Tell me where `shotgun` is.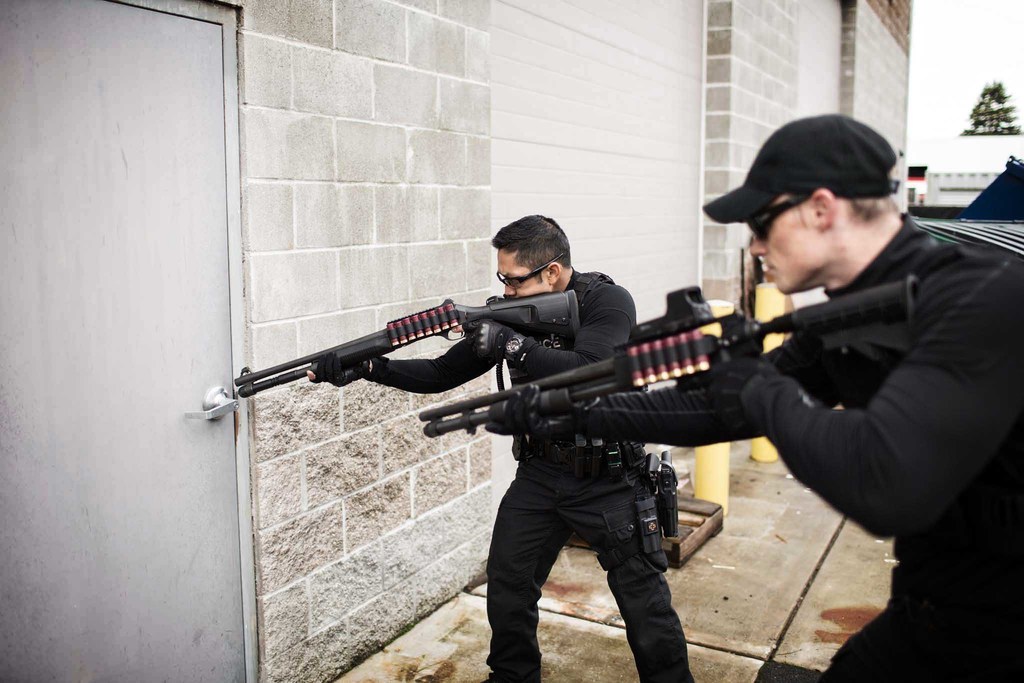
`shotgun` is at 236 288 581 399.
